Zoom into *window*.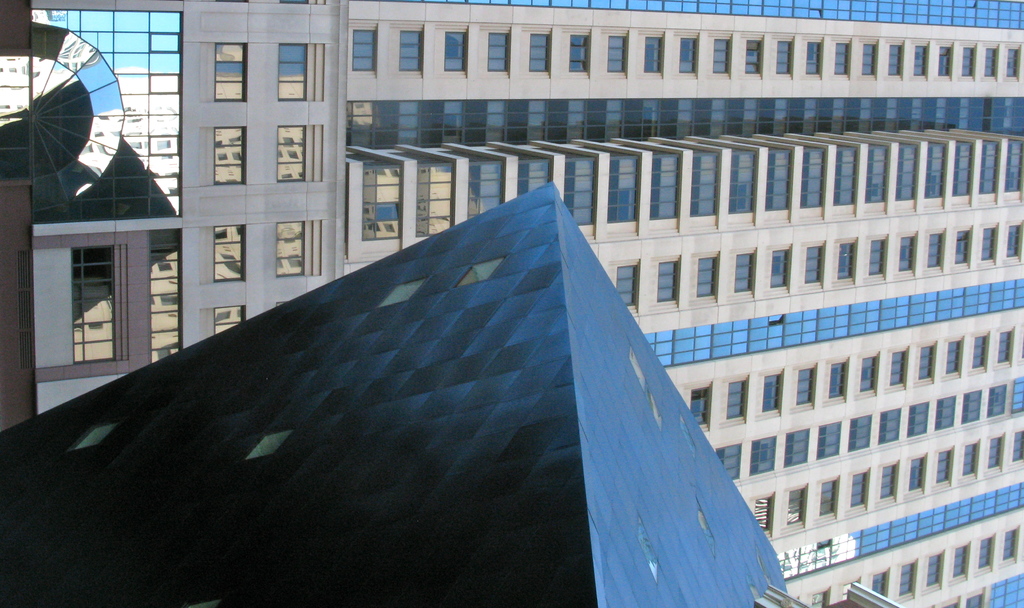
Zoom target: crop(273, 126, 308, 185).
